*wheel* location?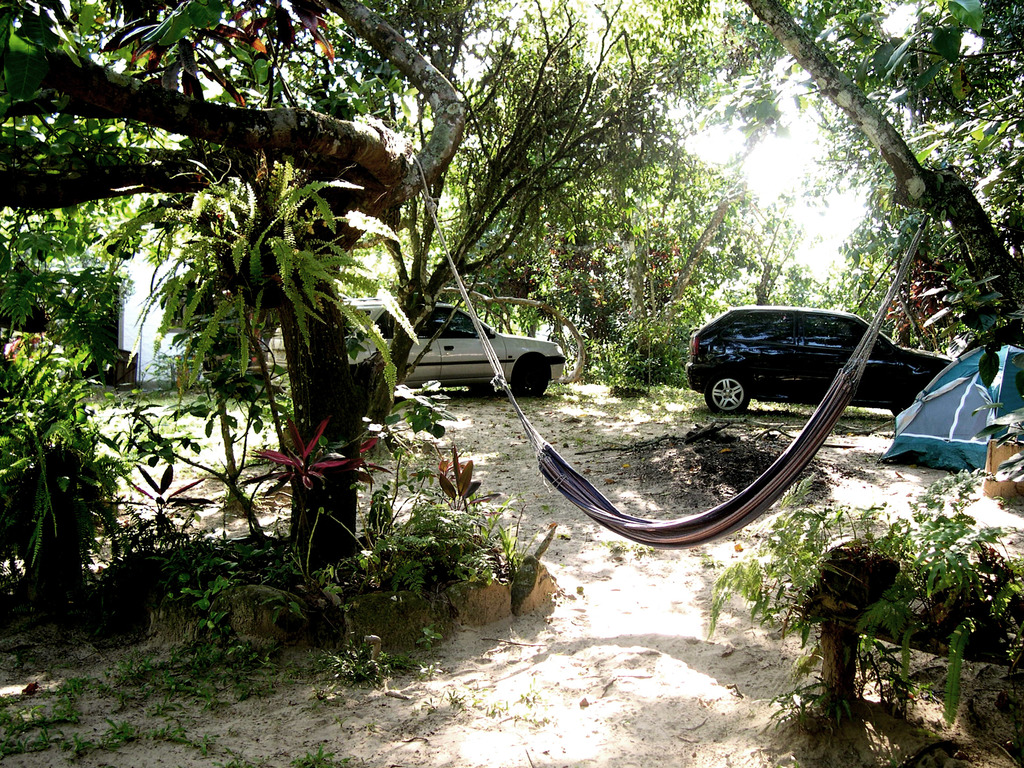
l=513, t=358, r=547, b=396
